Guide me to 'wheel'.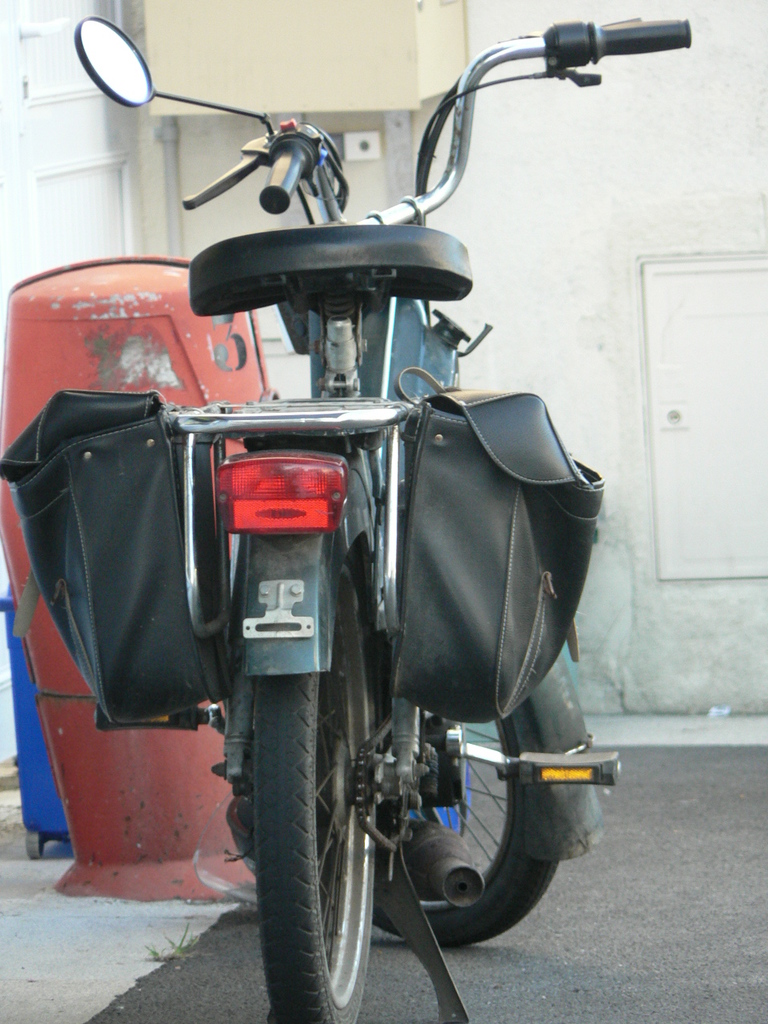
Guidance: (363, 702, 560, 959).
